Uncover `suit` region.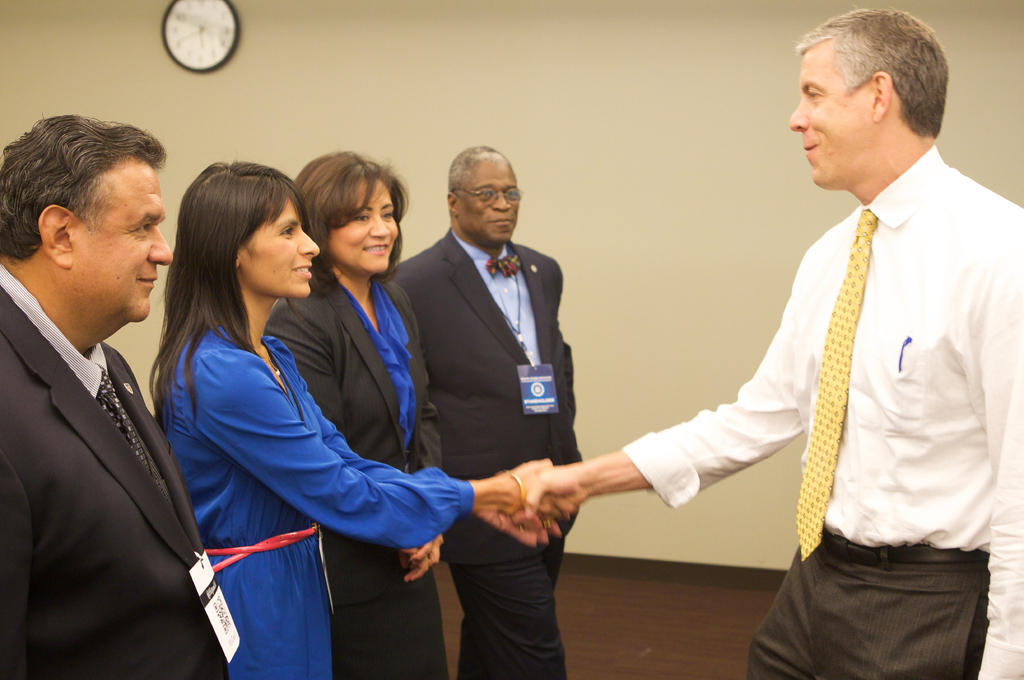
Uncovered: x1=391, y1=231, x2=581, y2=670.
